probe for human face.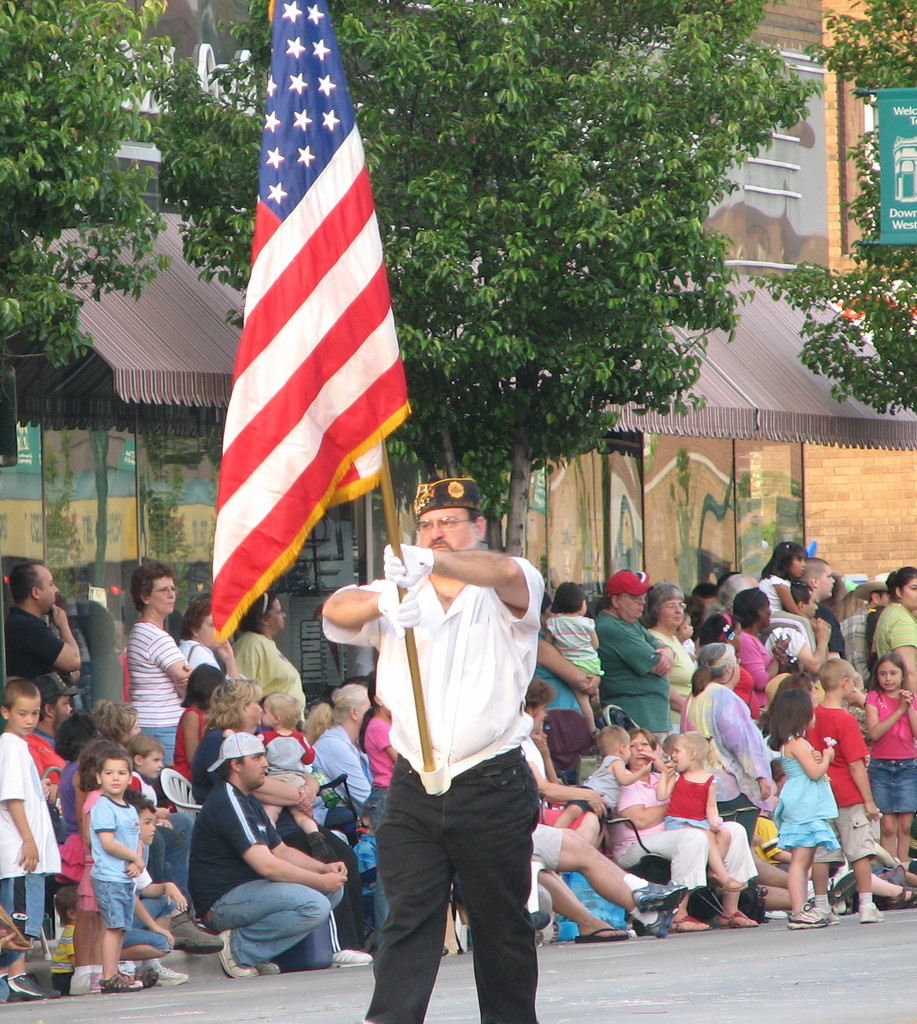
Probe result: [left=790, top=552, right=807, bottom=579].
